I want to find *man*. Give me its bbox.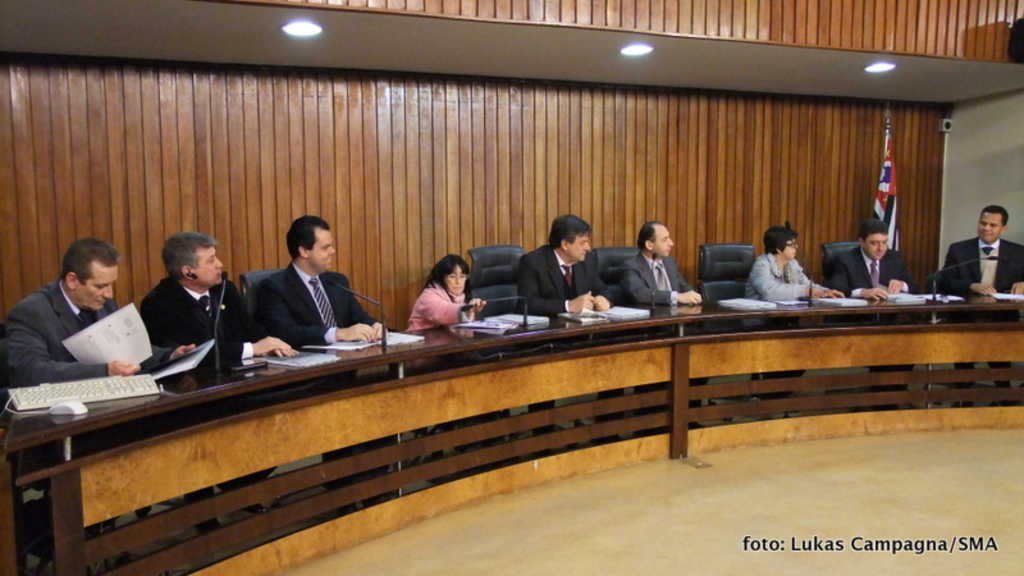
{"left": 508, "top": 206, "right": 628, "bottom": 315}.
